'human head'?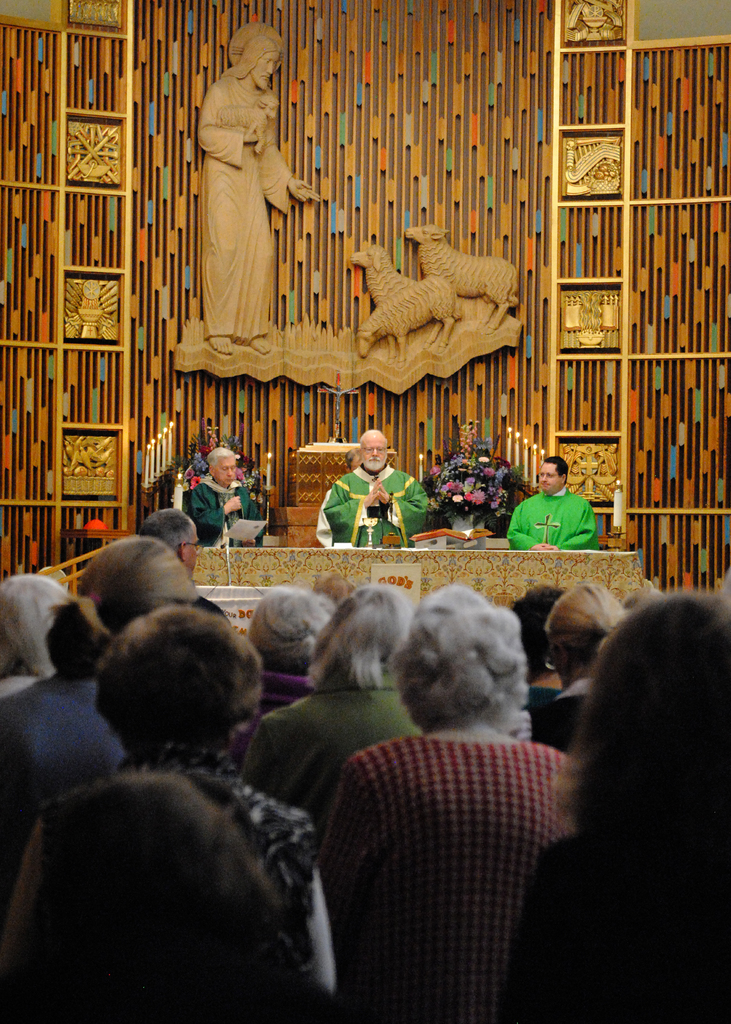
l=312, t=584, r=415, b=694
